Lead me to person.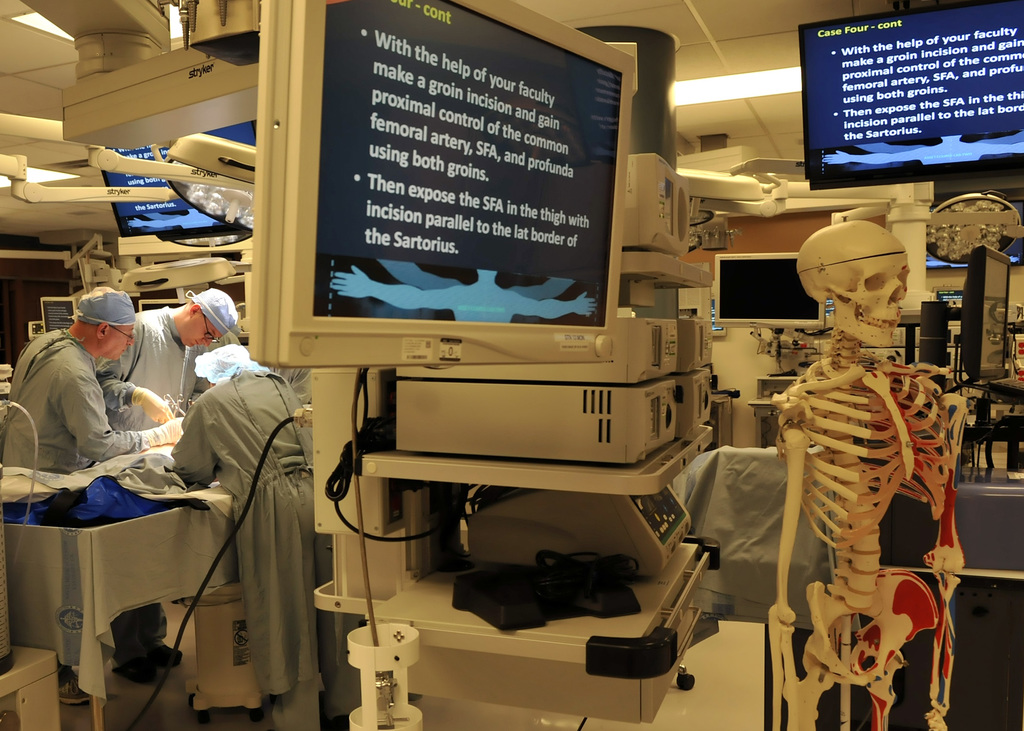
Lead to pyautogui.locateOnScreen(331, 257, 598, 321).
